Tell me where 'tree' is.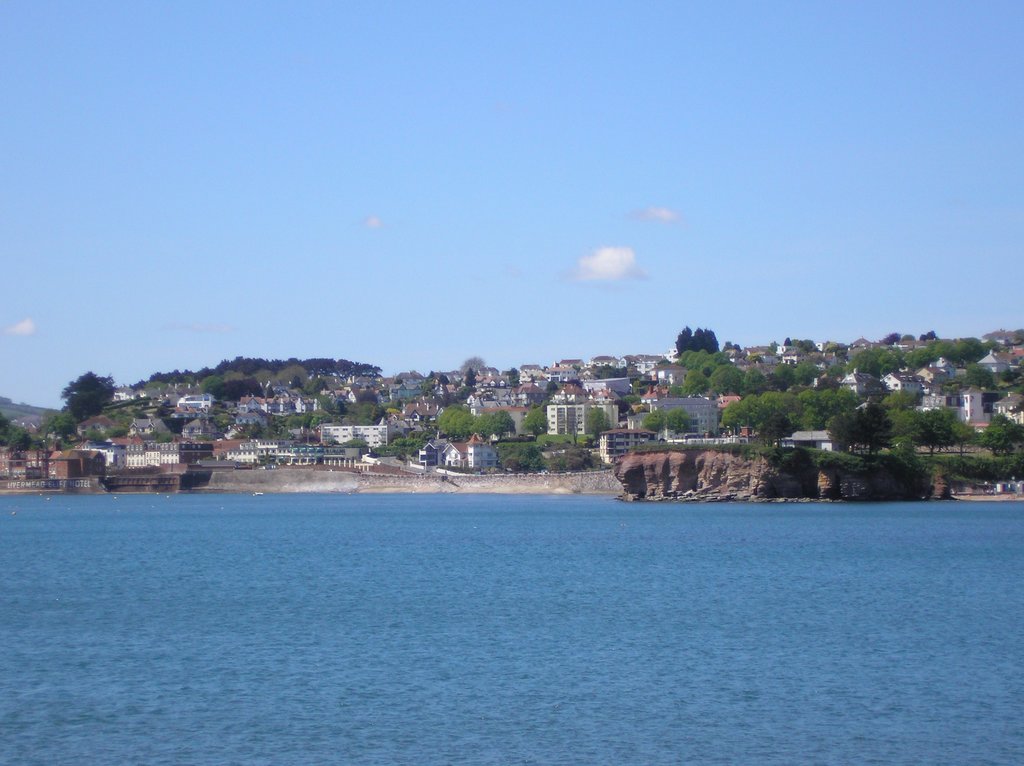
'tree' is at 340/436/372/453.
